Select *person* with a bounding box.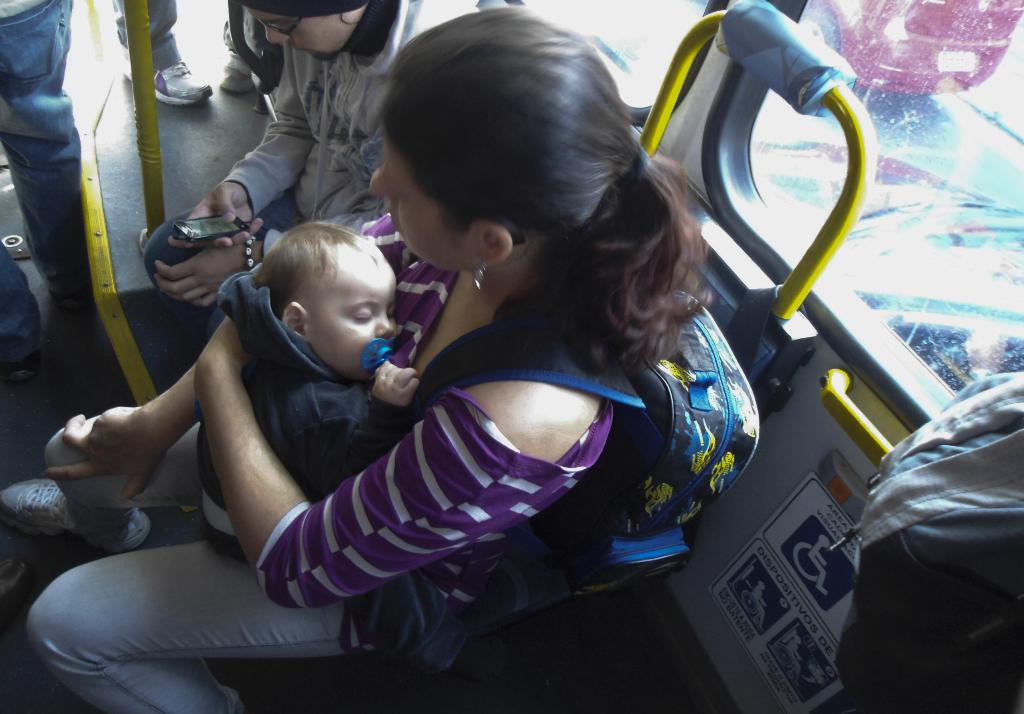
bbox(128, 0, 447, 315).
